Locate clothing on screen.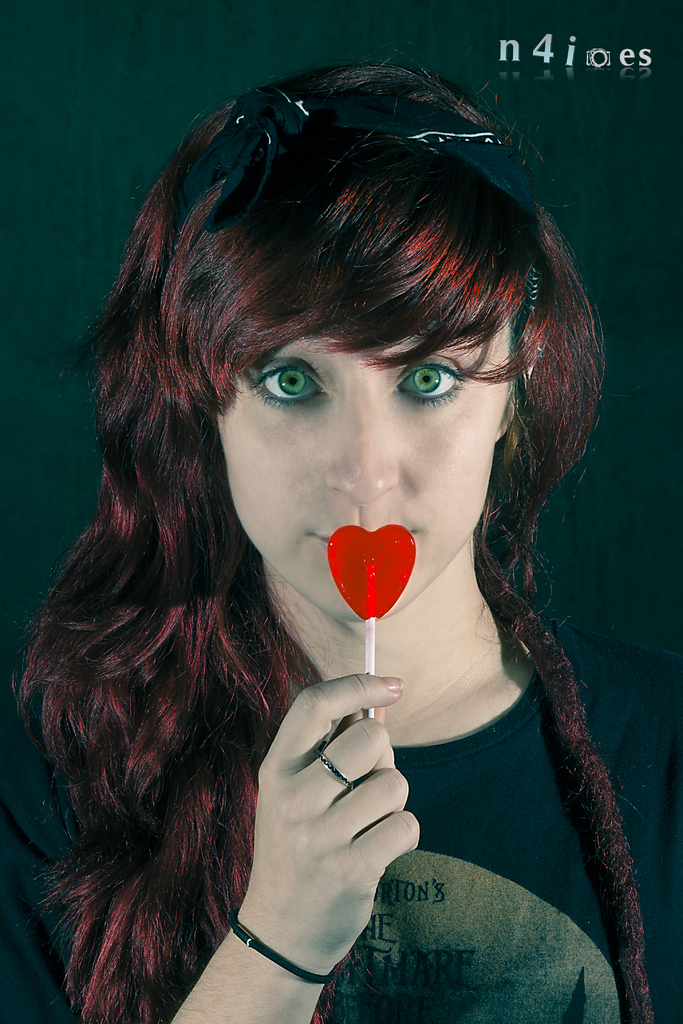
On screen at box(0, 526, 682, 1012).
